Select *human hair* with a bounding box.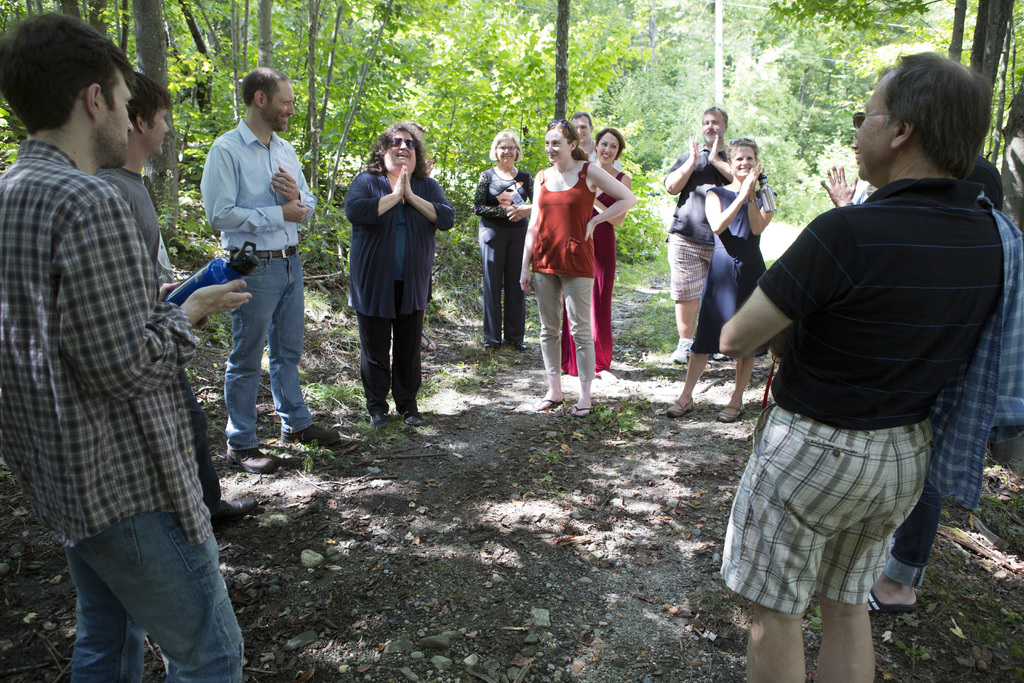
BBox(239, 65, 291, 110).
